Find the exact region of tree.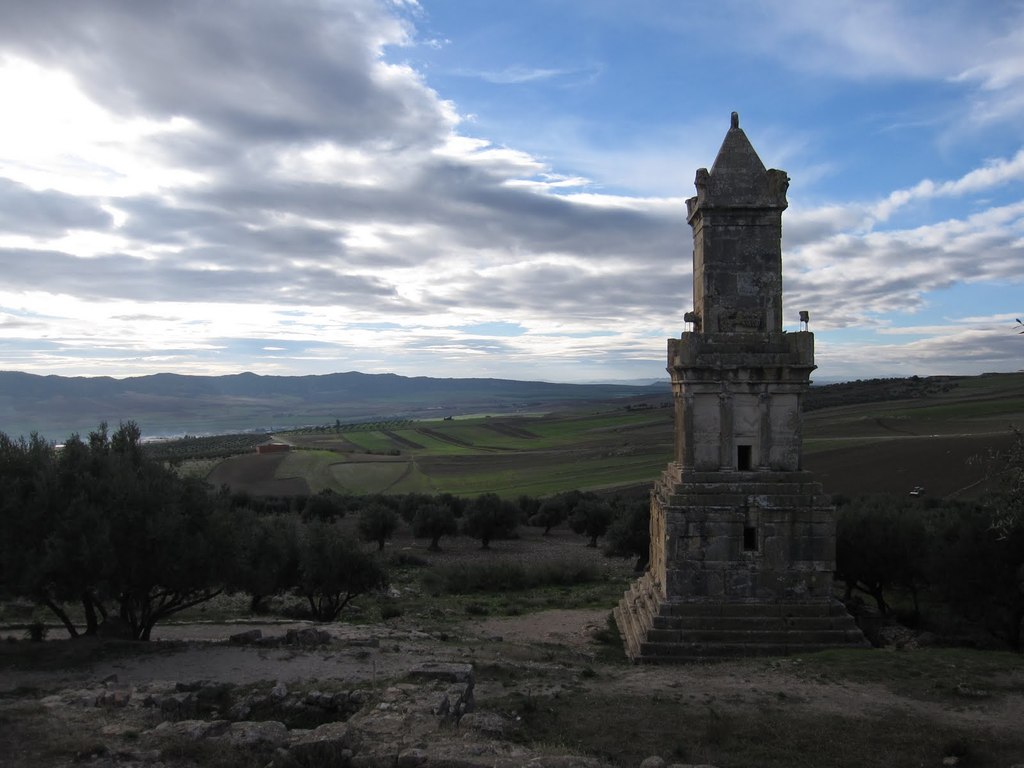
Exact region: x1=358, y1=503, x2=401, y2=552.
